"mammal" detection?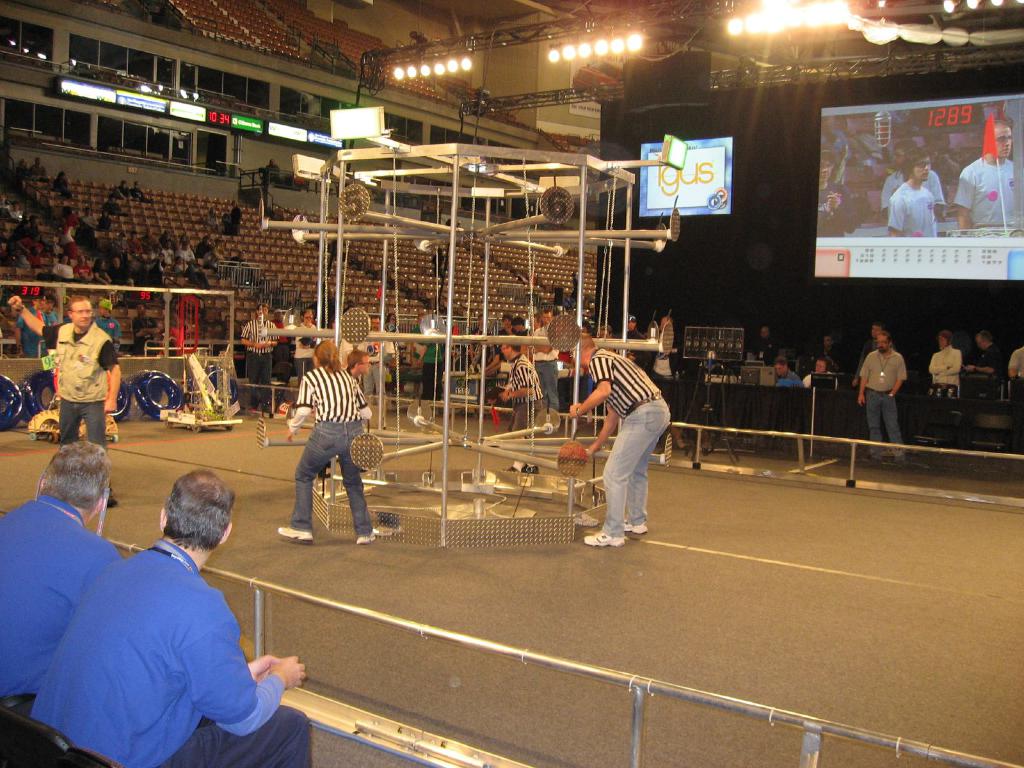
left=887, top=148, right=936, bottom=239
